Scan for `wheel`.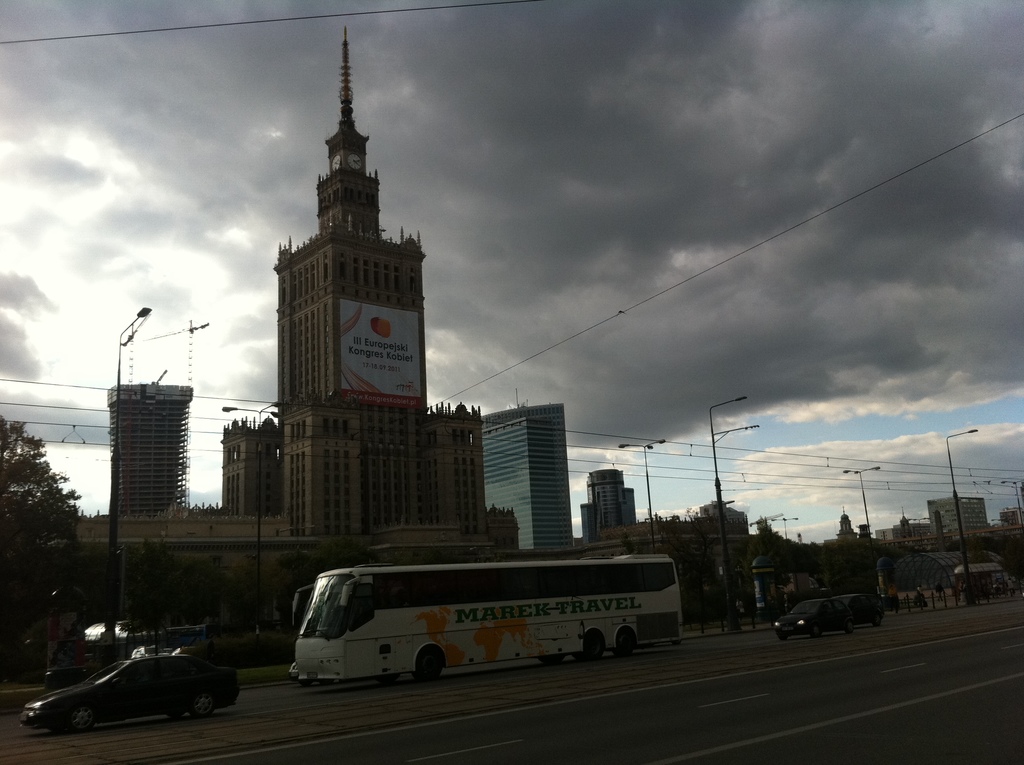
Scan result: bbox(582, 630, 606, 664).
